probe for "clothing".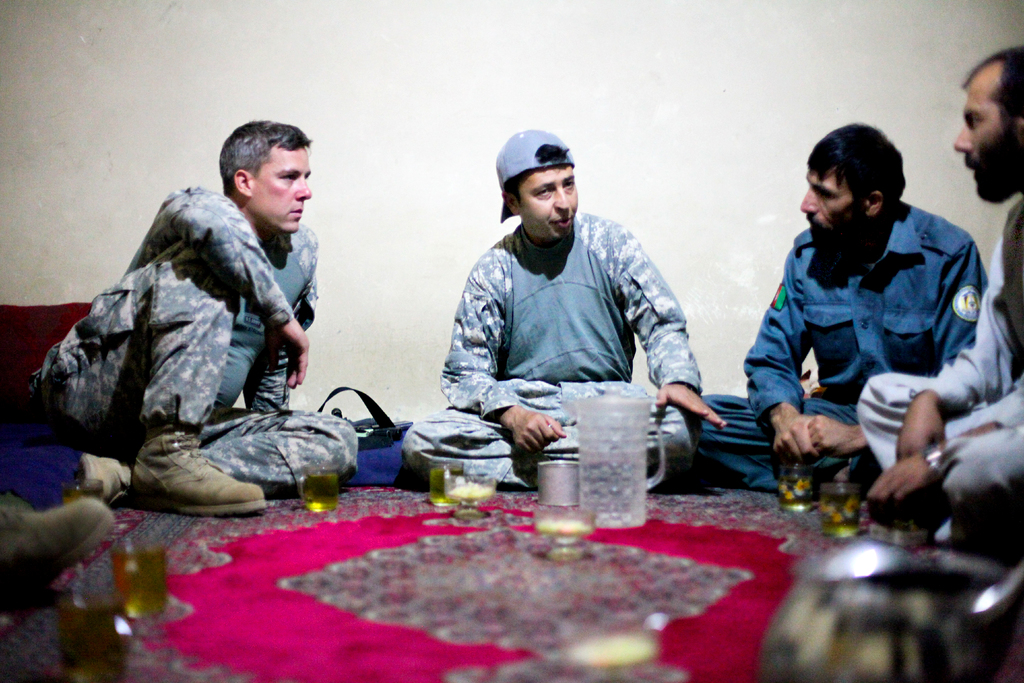
Probe result: (left=837, top=194, right=1023, bottom=547).
